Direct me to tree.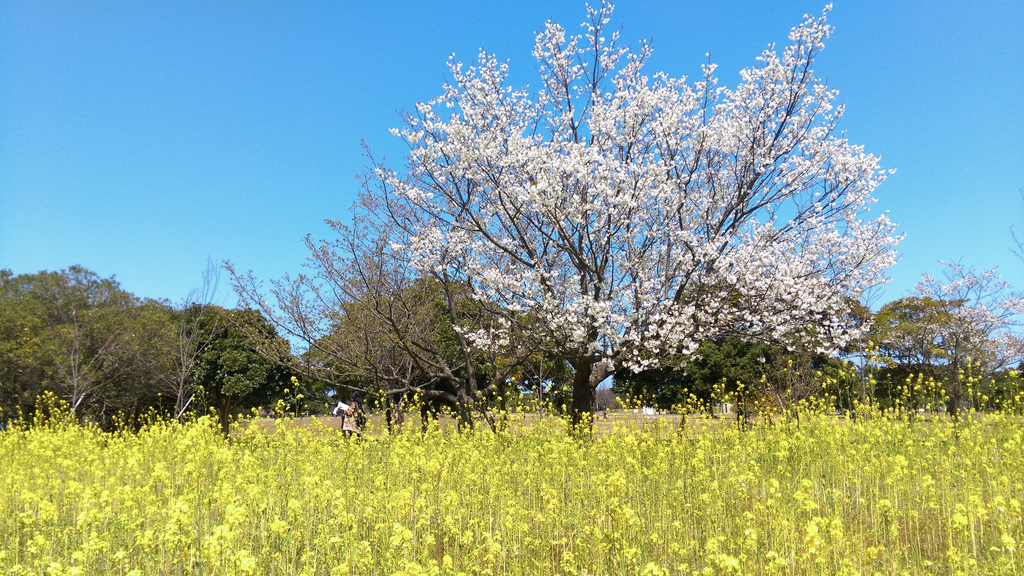
Direction: BBox(376, 1, 904, 439).
